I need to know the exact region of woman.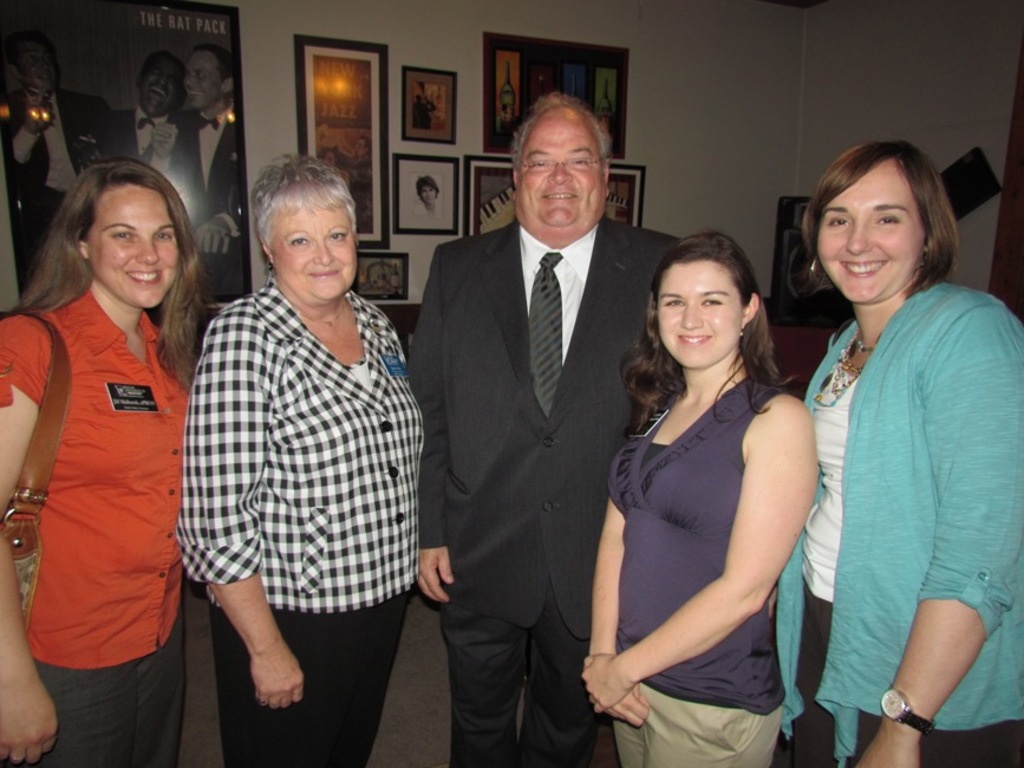
Region: bbox=(587, 217, 823, 749).
